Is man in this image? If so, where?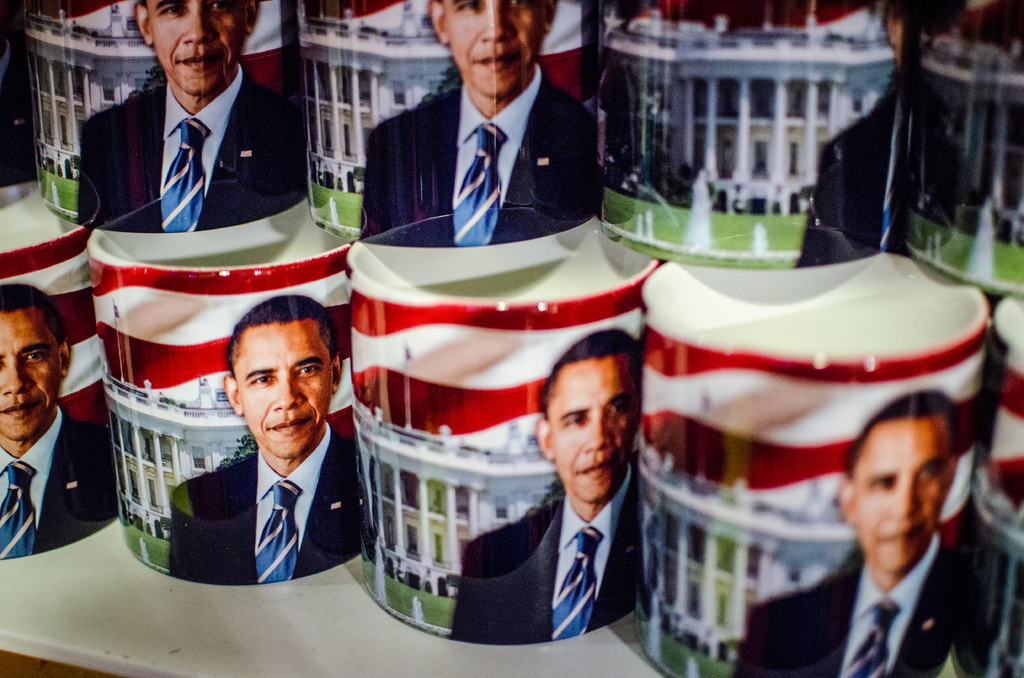
Yes, at <bbox>172, 294, 364, 577</bbox>.
